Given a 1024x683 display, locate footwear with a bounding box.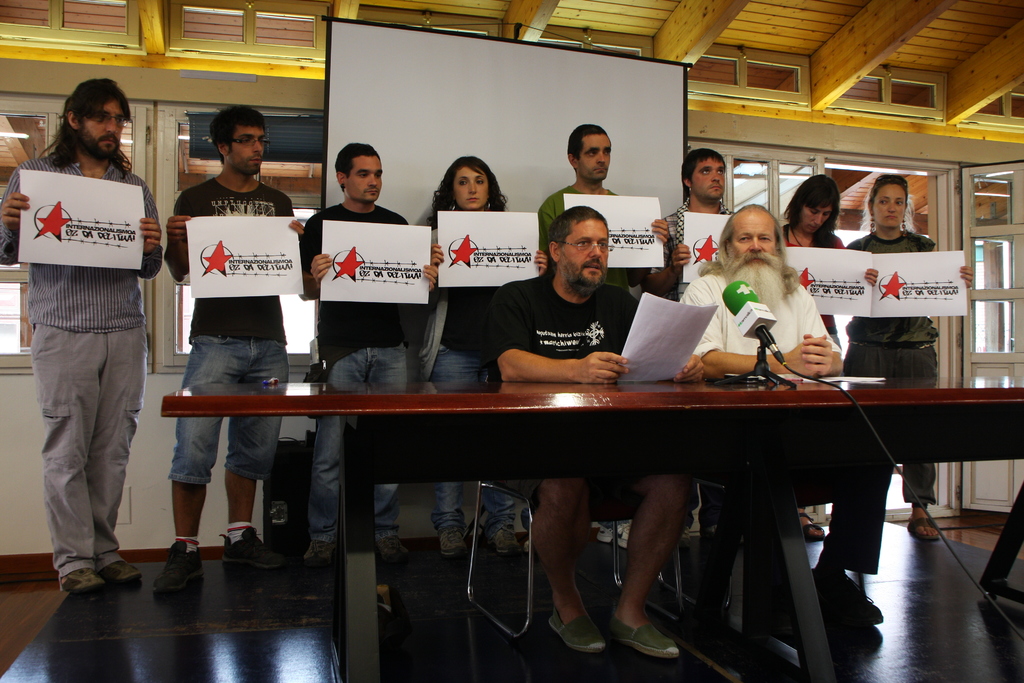
Located: (x1=548, y1=611, x2=605, y2=652).
